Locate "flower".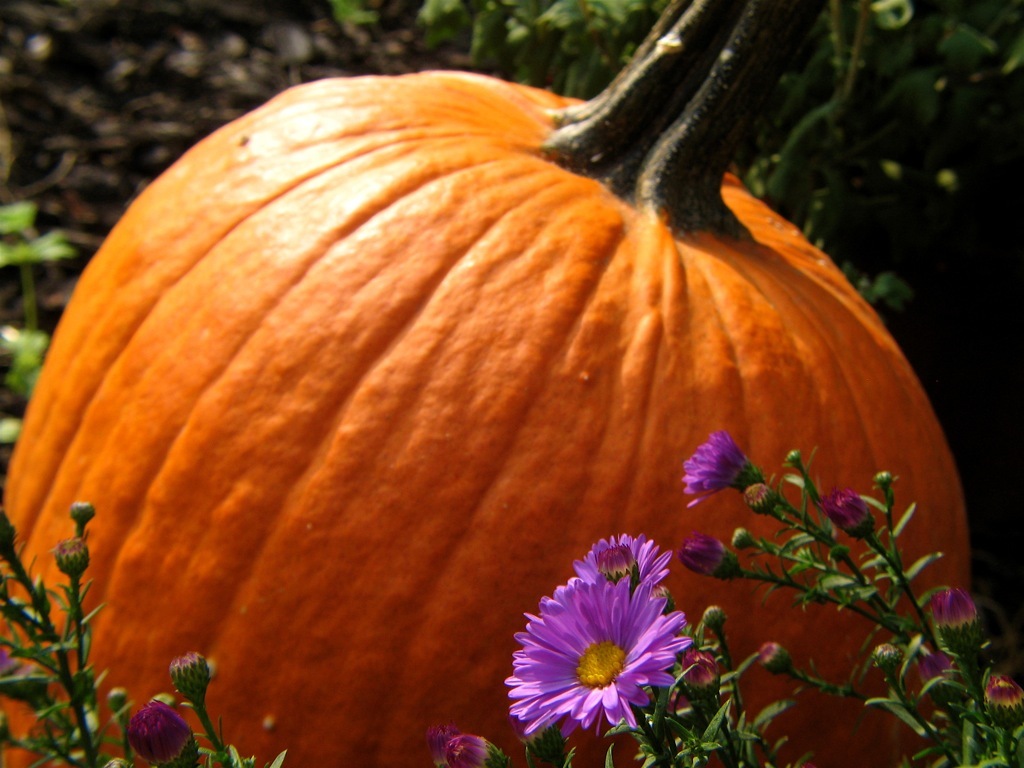
Bounding box: bbox=(445, 735, 496, 767).
